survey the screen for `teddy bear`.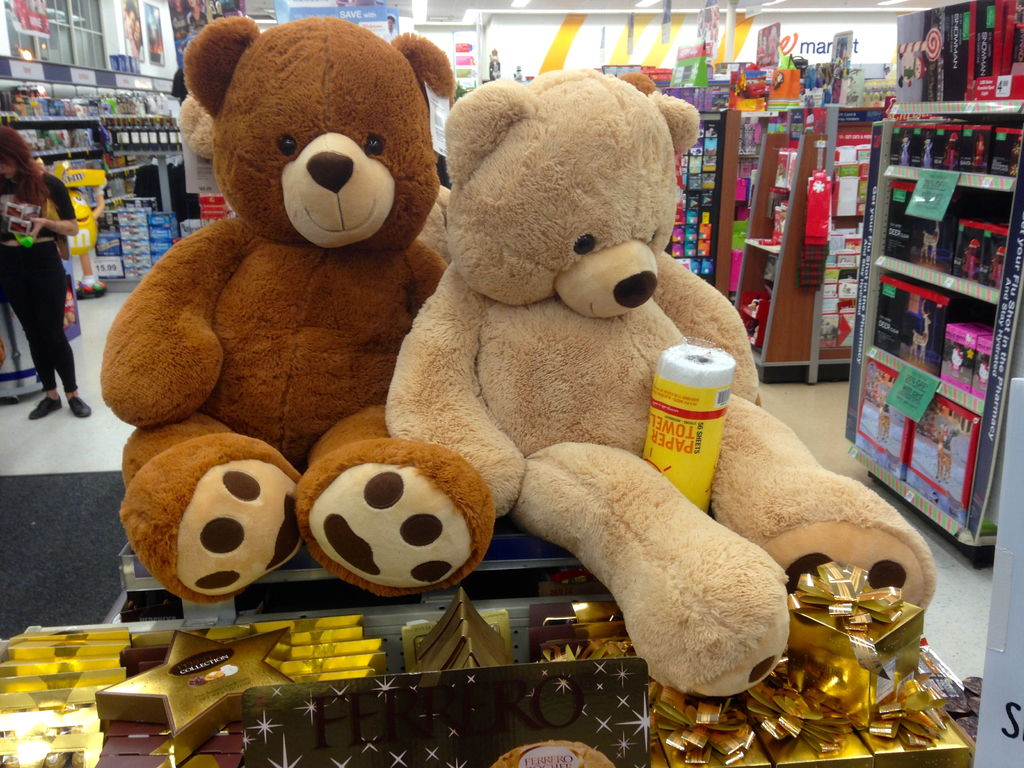
Survey found: (x1=100, y1=13, x2=499, y2=600).
